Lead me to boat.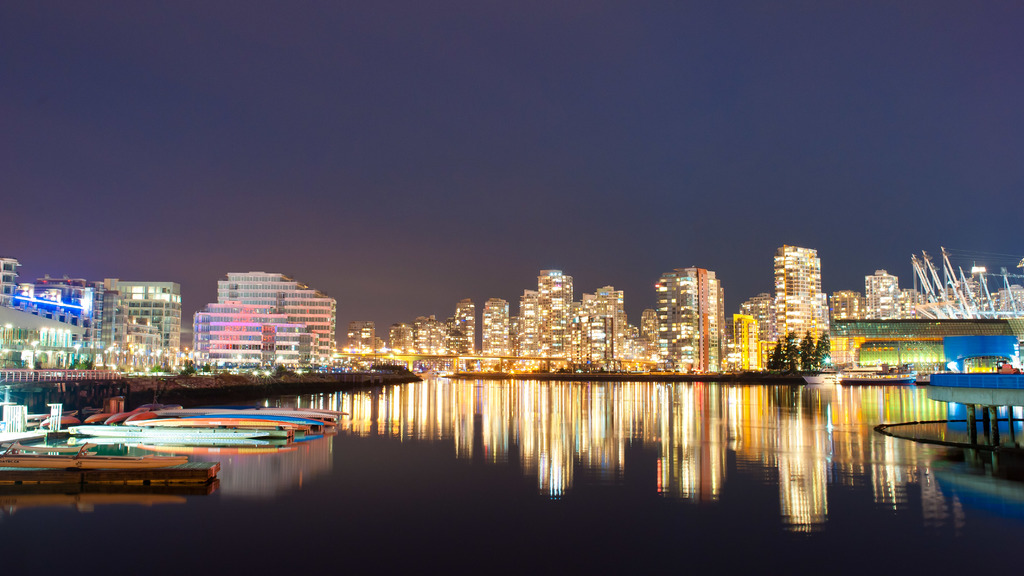
Lead to (0, 445, 182, 469).
